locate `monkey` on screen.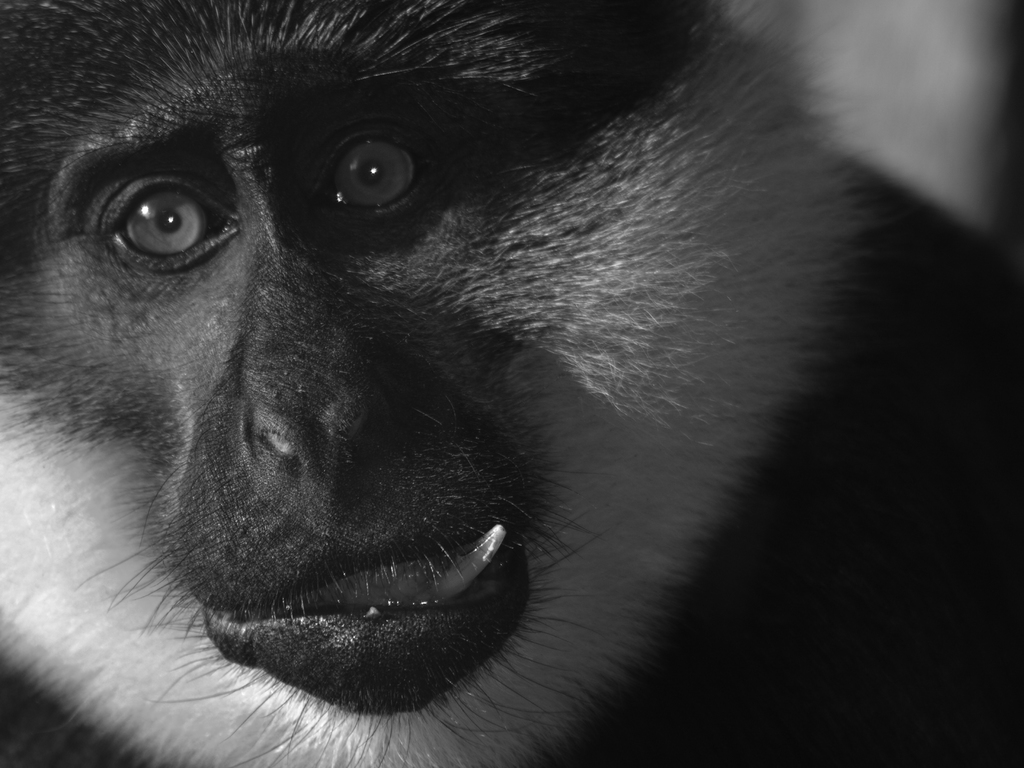
On screen at select_region(0, 0, 1023, 767).
